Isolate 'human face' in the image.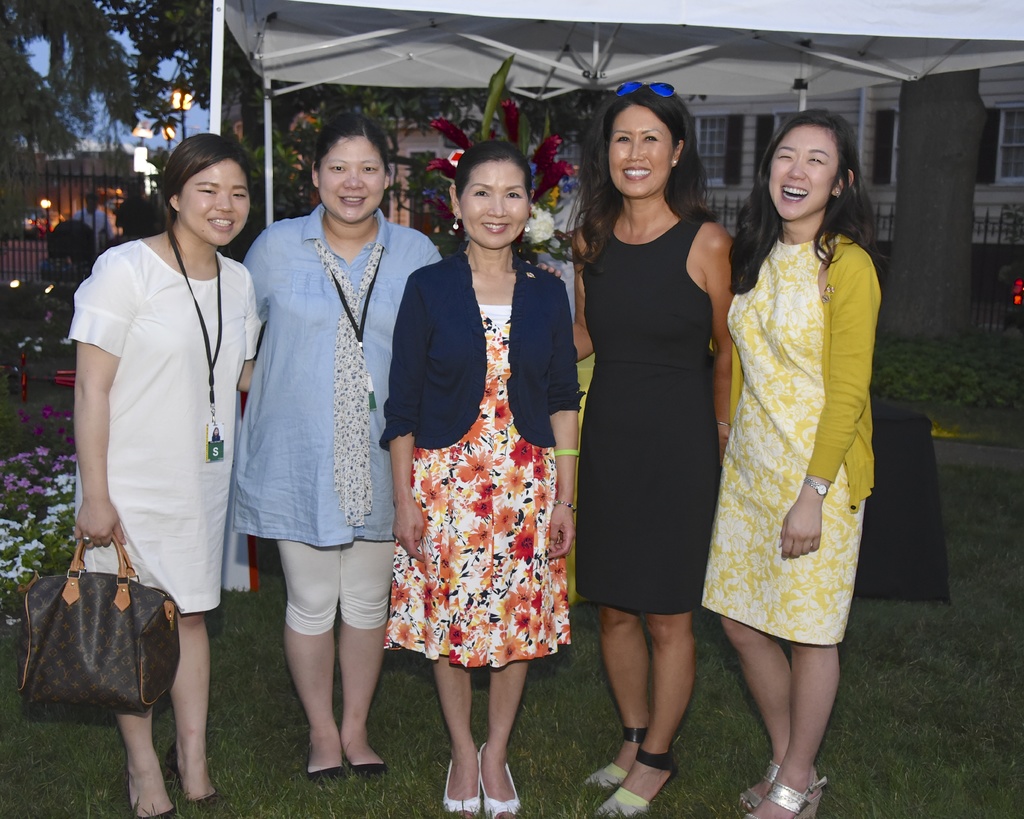
Isolated region: (left=458, top=160, right=531, bottom=253).
